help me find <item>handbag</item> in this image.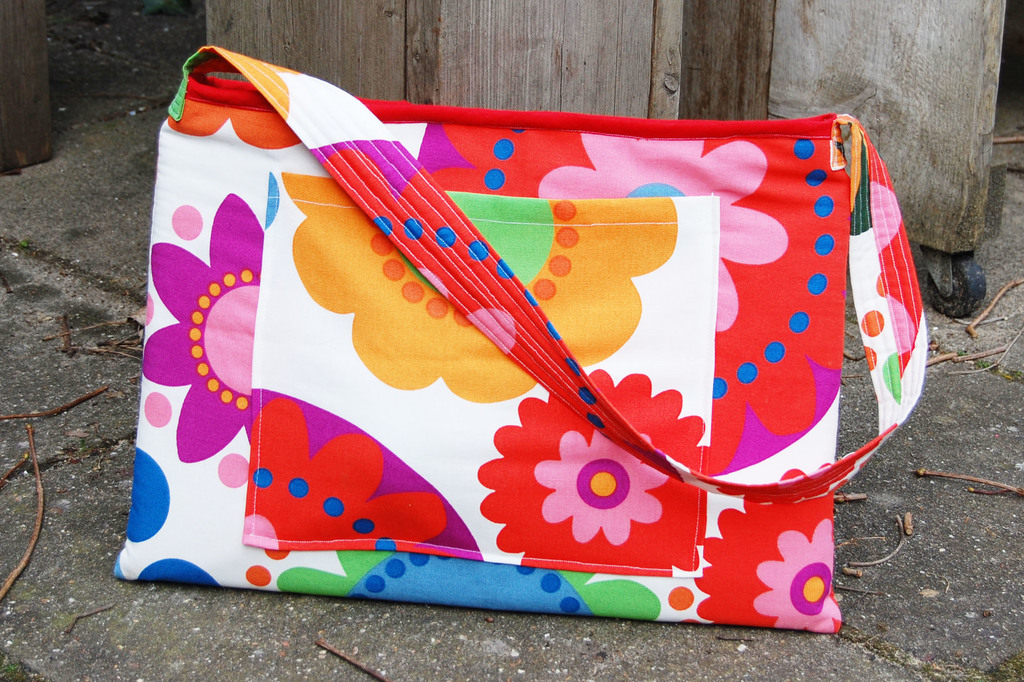
Found it: 114,44,934,635.
